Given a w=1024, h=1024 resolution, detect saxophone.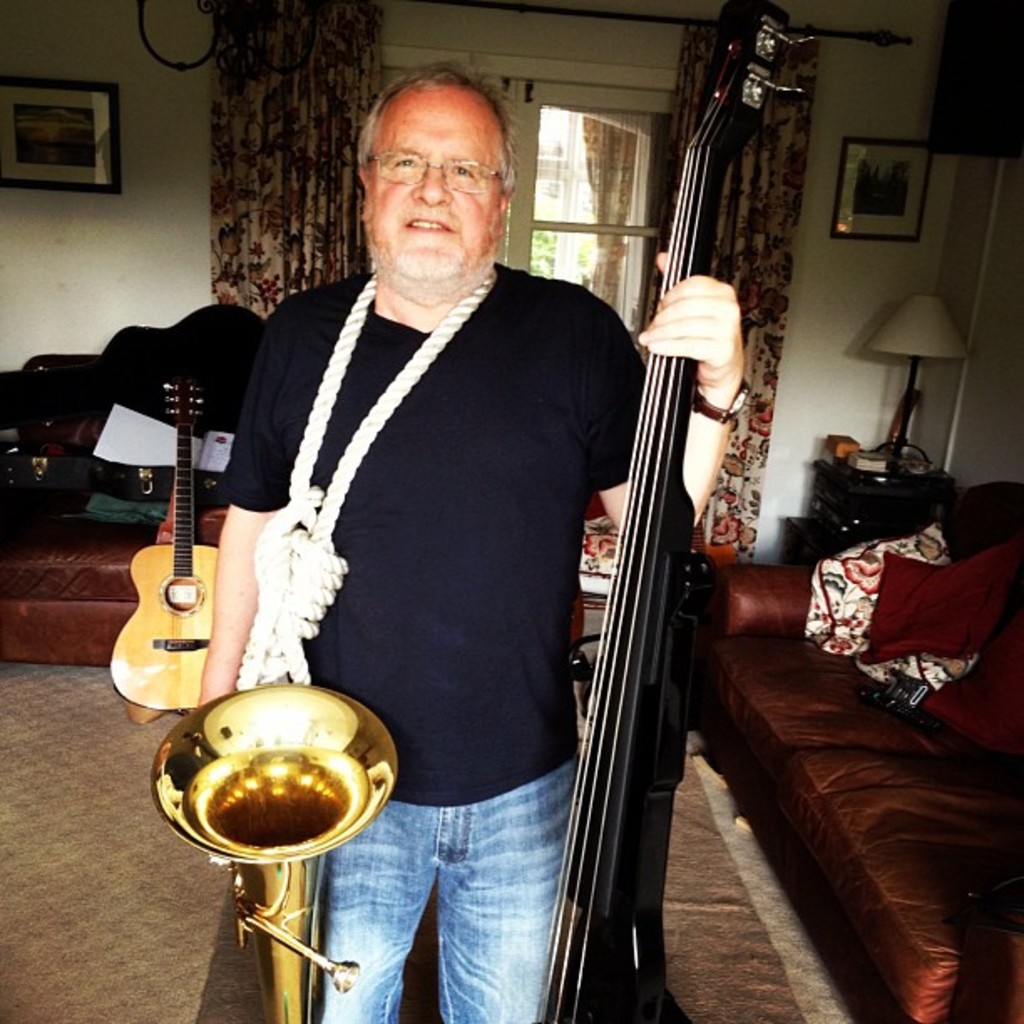
crop(147, 676, 405, 1022).
